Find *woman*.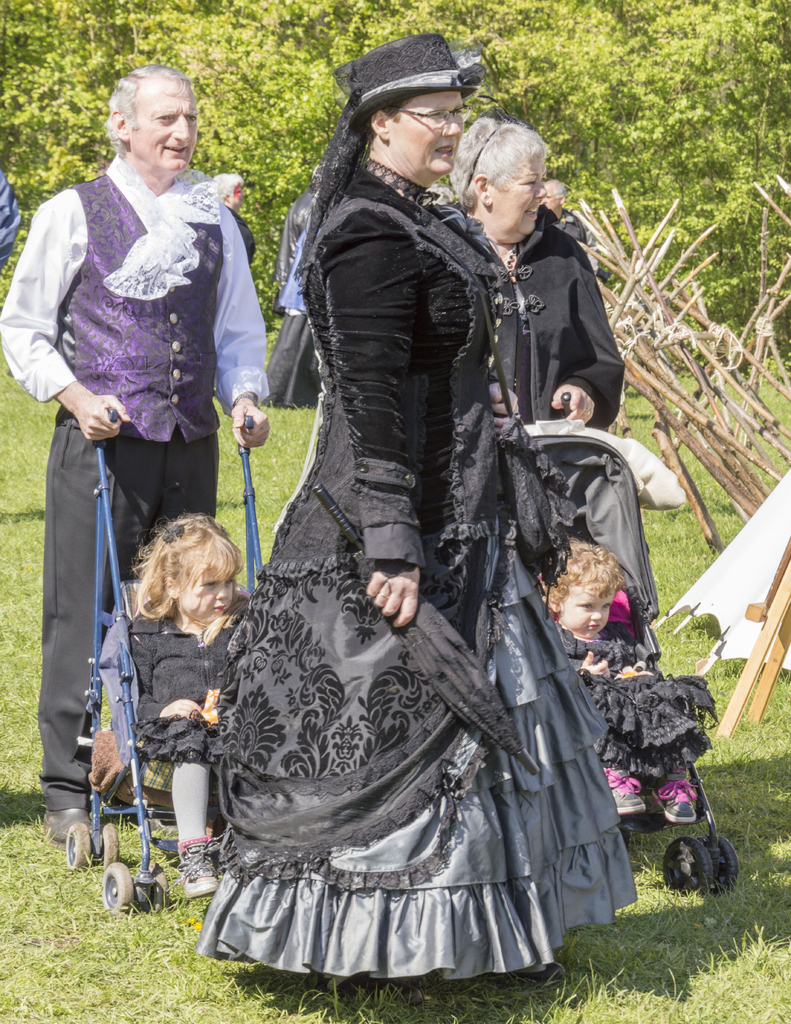
181 22 651 1005.
